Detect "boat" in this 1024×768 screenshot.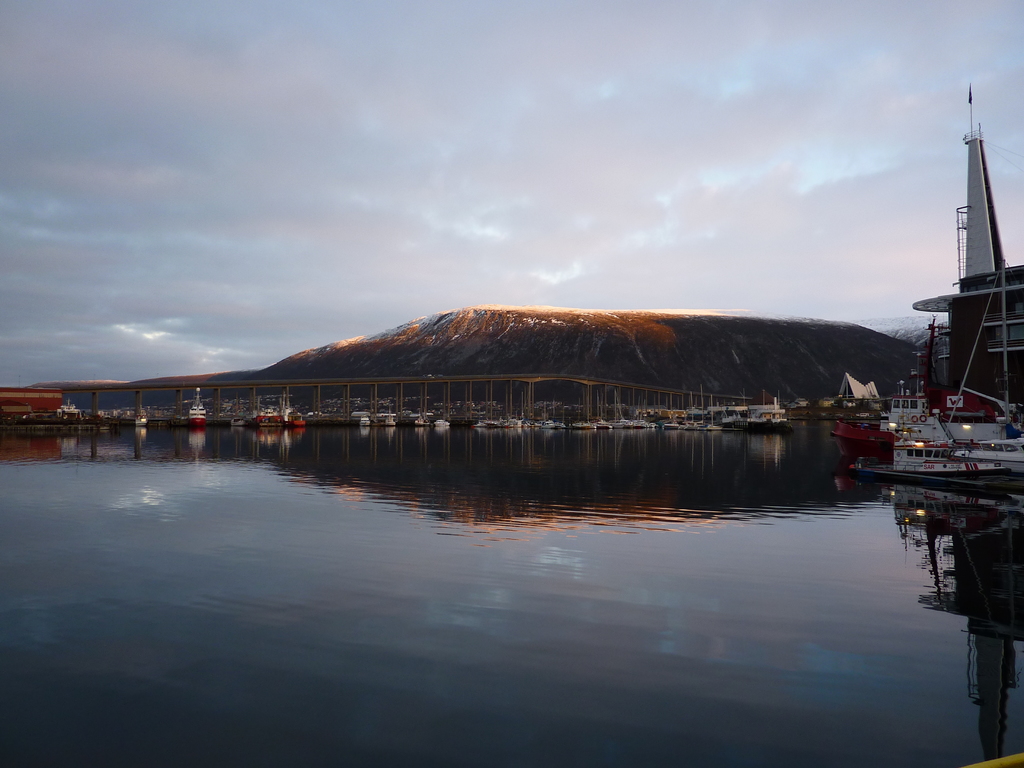
Detection: (431,419,448,428).
